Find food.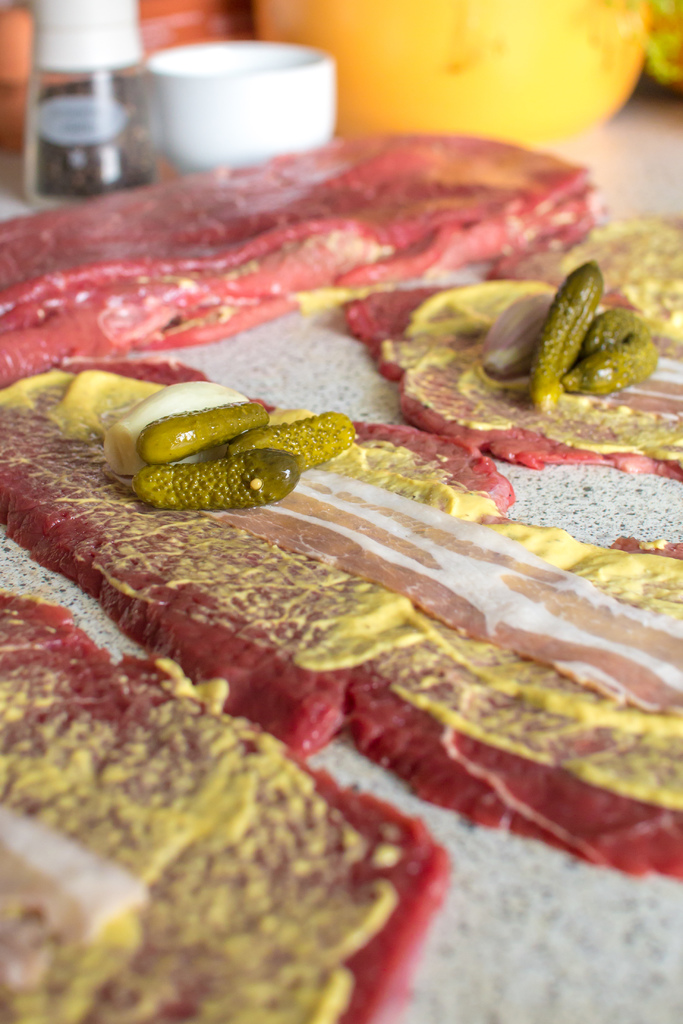
locate(344, 209, 682, 483).
